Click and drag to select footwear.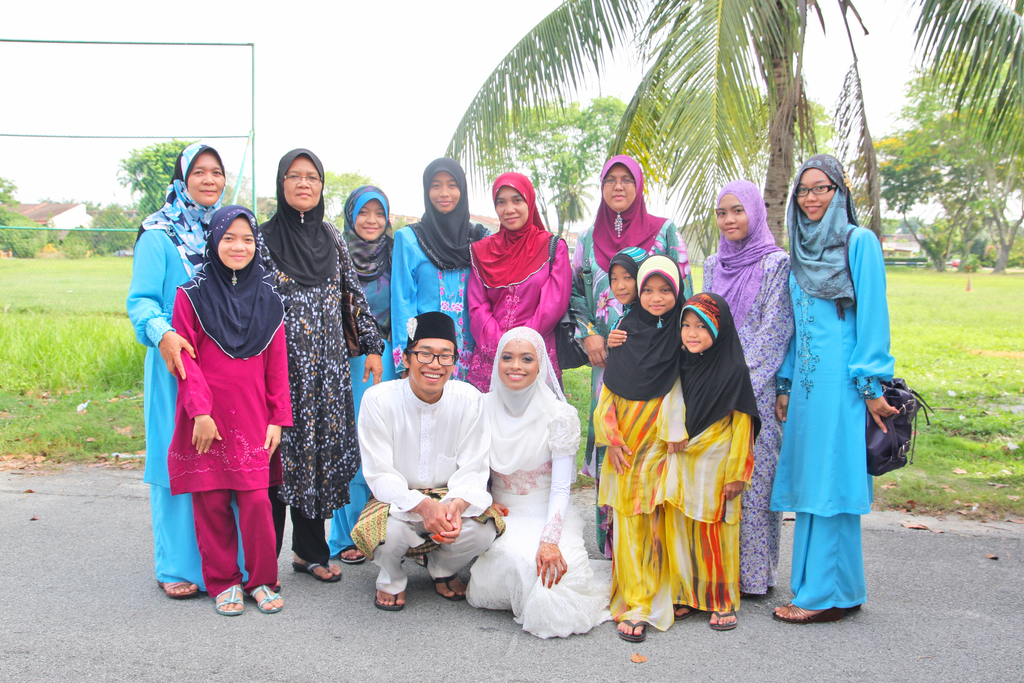
Selection: <region>340, 546, 370, 562</region>.
